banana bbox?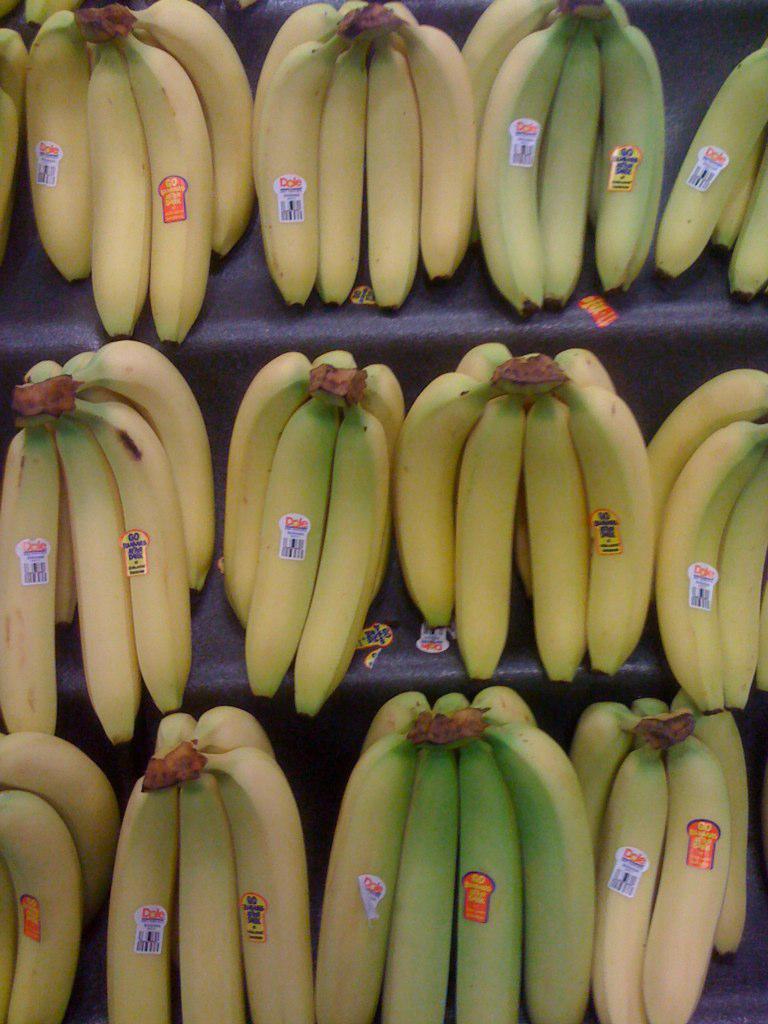
392 310 646 701
